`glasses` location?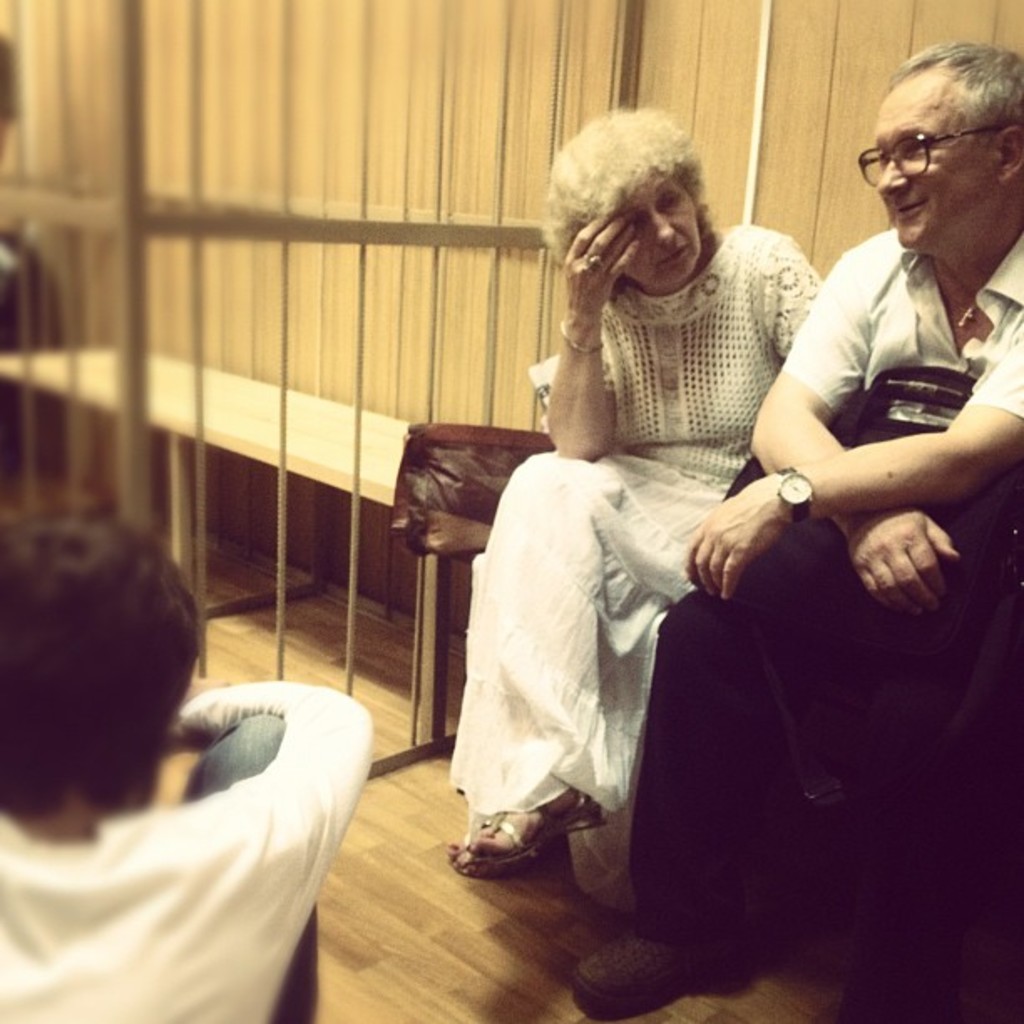
box=[868, 109, 1014, 179]
